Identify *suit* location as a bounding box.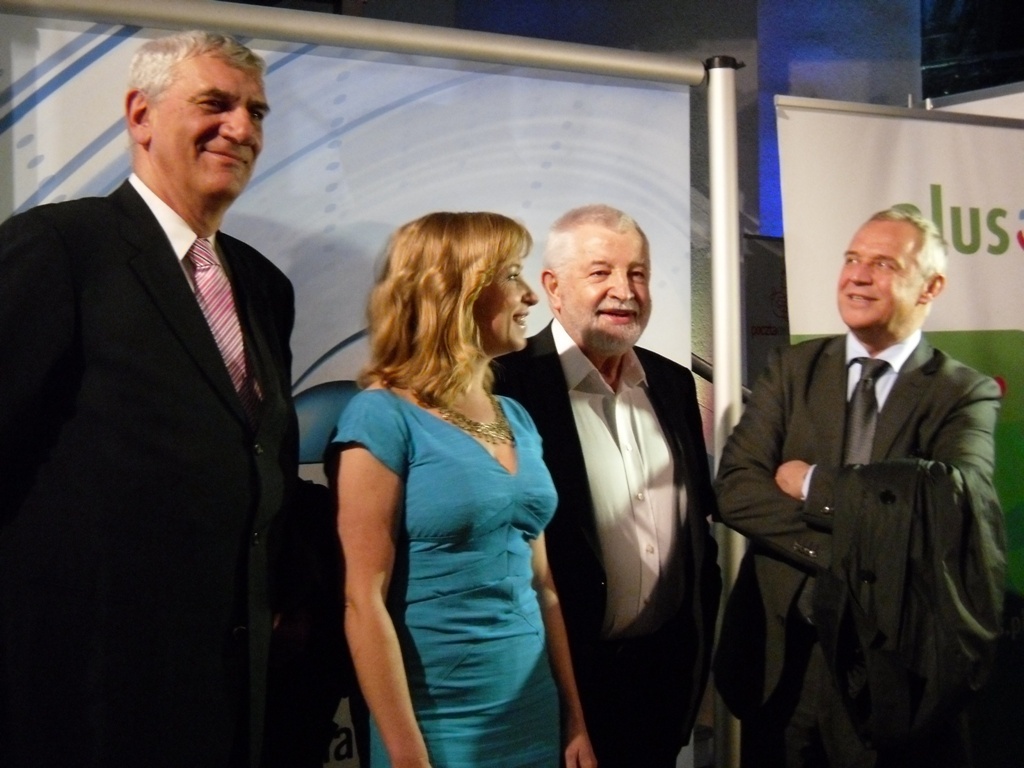
<region>708, 330, 1002, 767</region>.
